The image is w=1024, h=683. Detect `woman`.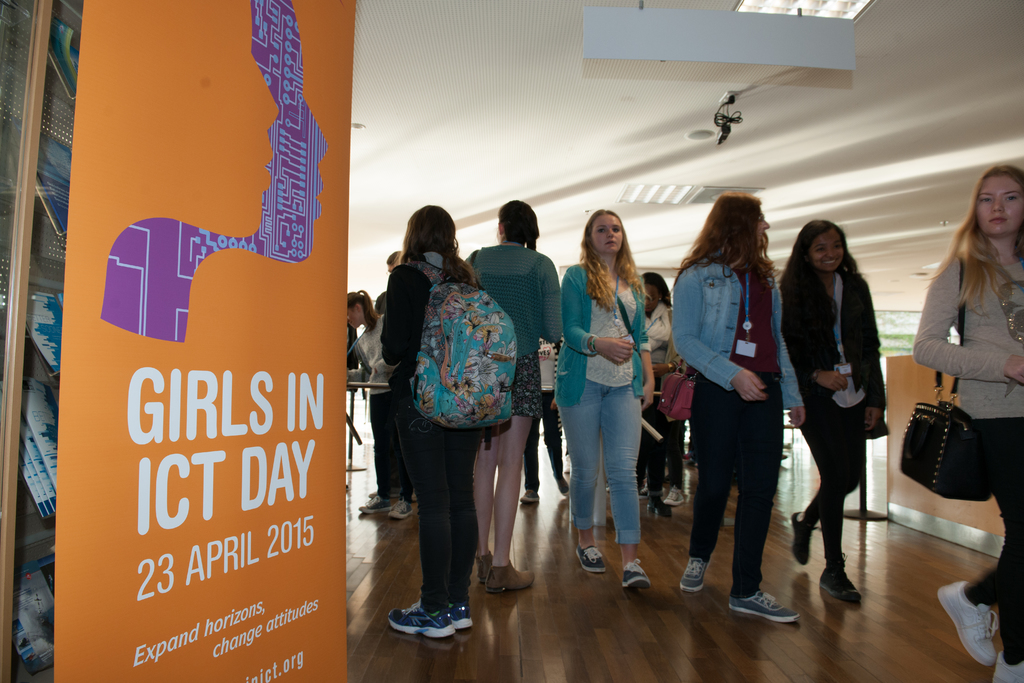
Detection: <bbox>637, 268, 688, 501</bbox>.
